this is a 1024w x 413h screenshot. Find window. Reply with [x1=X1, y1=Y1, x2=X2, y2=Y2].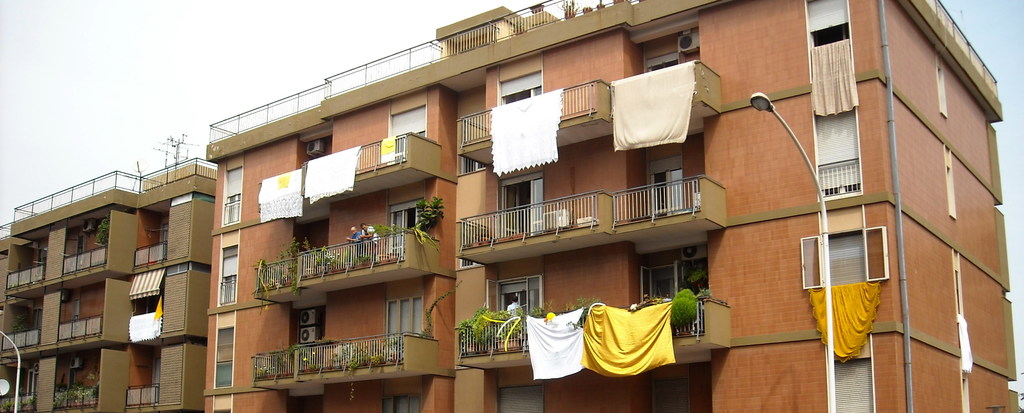
[x1=225, y1=165, x2=240, y2=222].
